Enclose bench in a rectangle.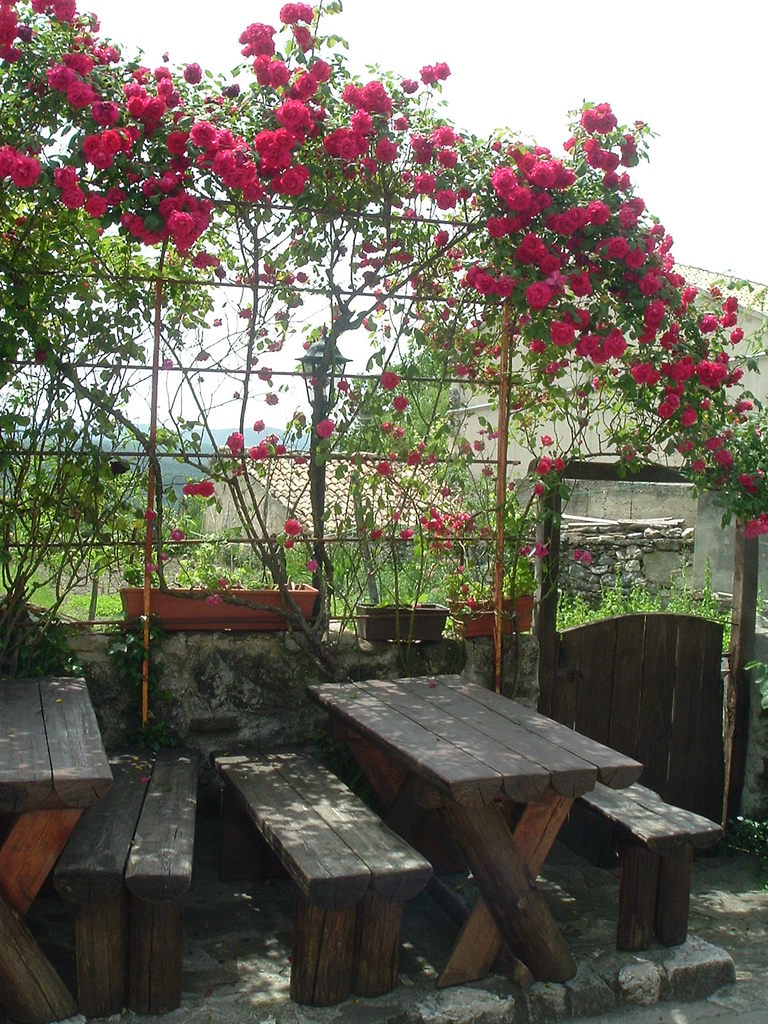
{"left": 0, "top": 648, "right": 195, "bottom": 1023}.
